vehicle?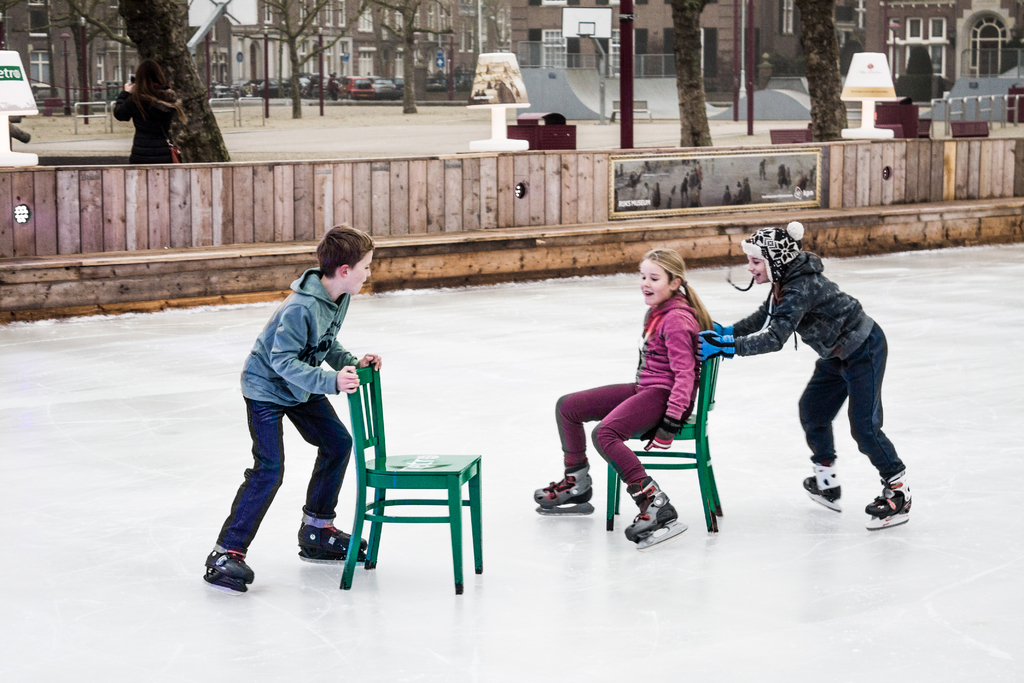
bbox(340, 73, 371, 103)
